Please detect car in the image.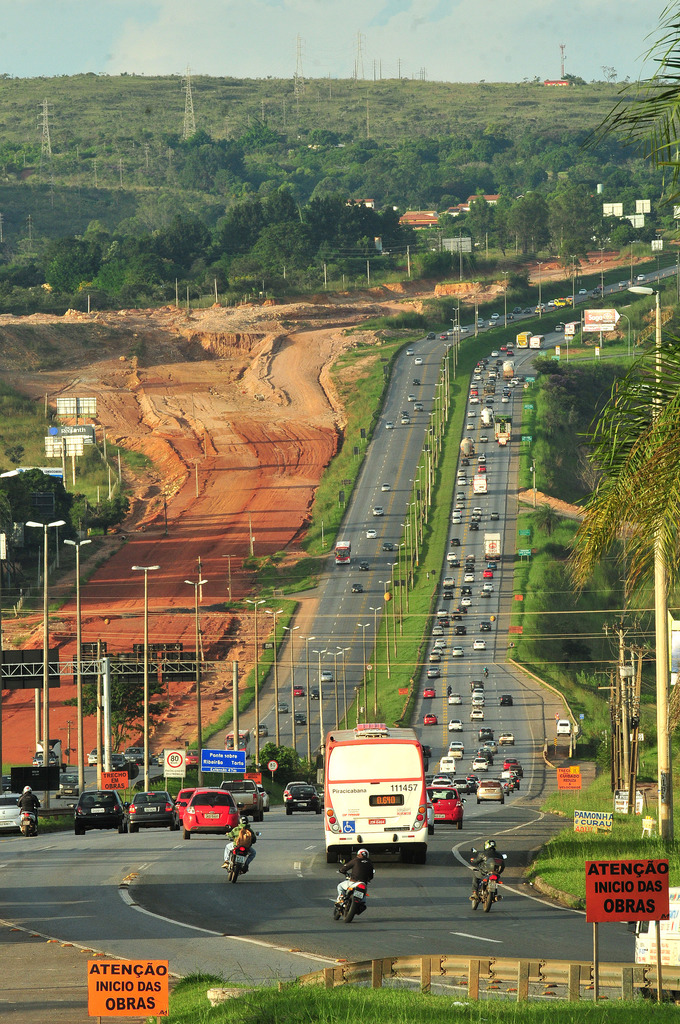
[left=523, top=306, right=532, bottom=313].
